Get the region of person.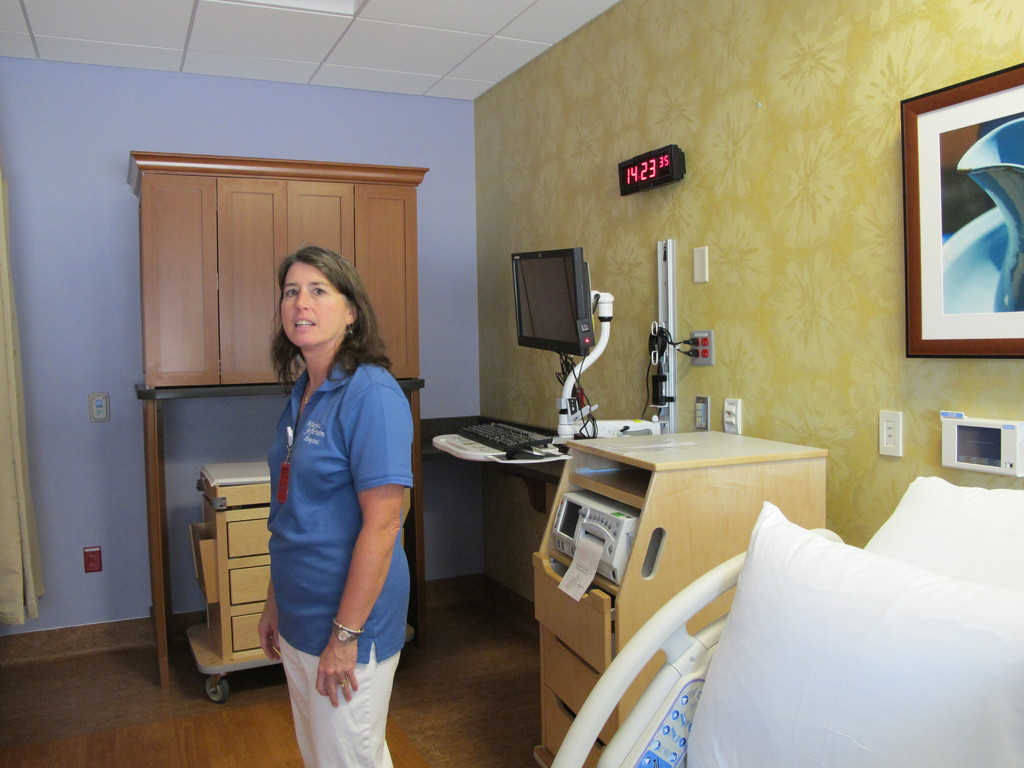
box=[257, 243, 415, 767].
